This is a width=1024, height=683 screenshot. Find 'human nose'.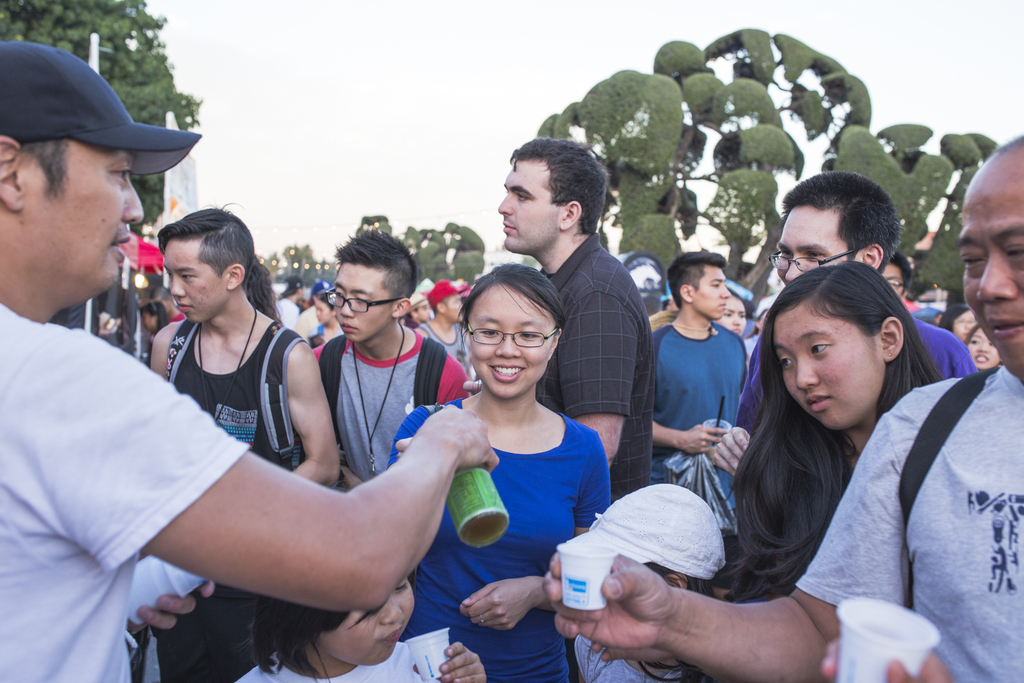
Bounding box: 339 300 355 320.
